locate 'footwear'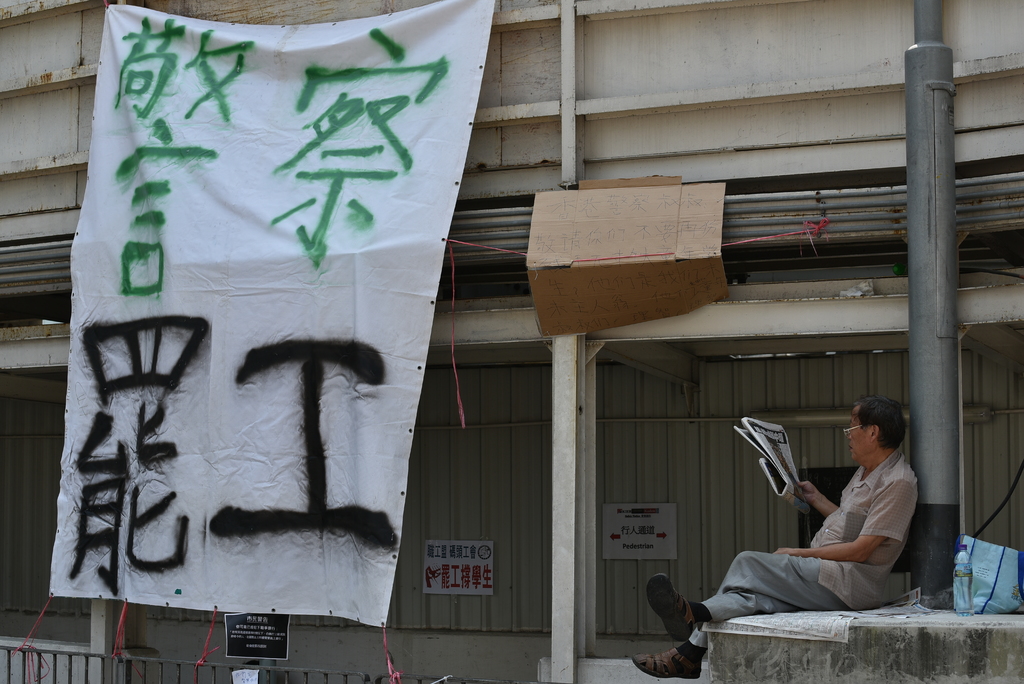
box(632, 646, 705, 681)
